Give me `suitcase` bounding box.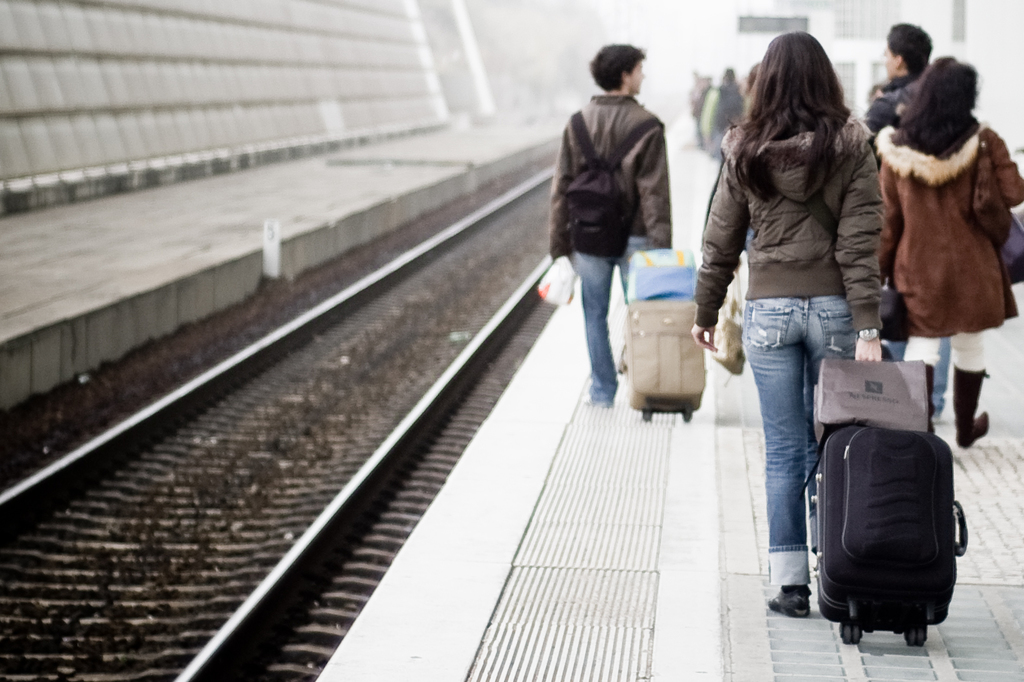
pyautogui.locateOnScreen(810, 422, 970, 646).
